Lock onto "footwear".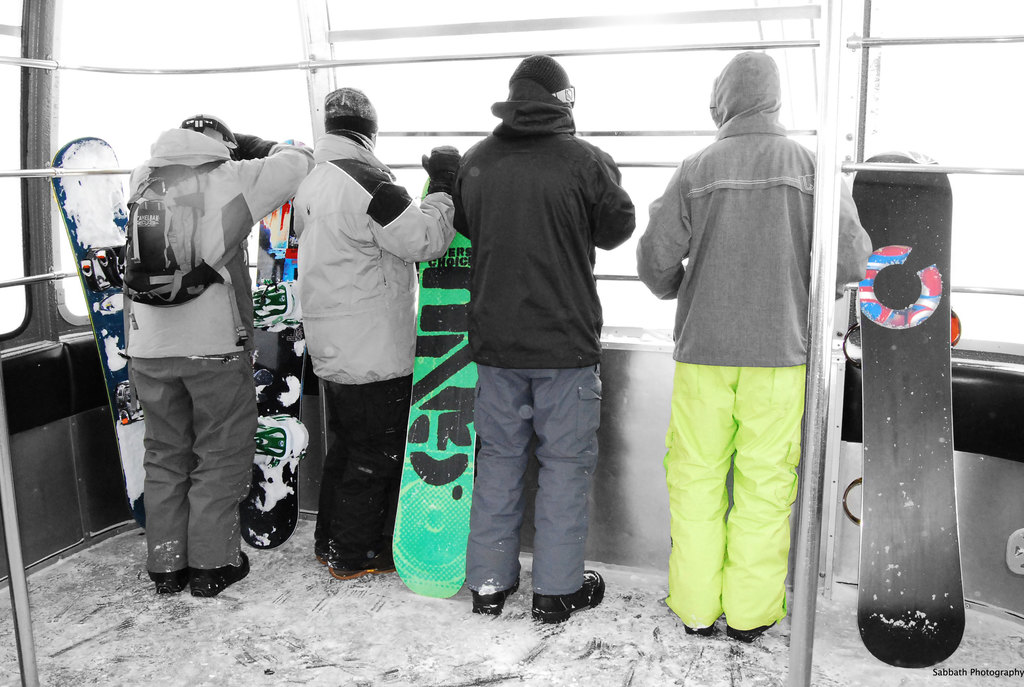
Locked: crop(468, 569, 519, 617).
